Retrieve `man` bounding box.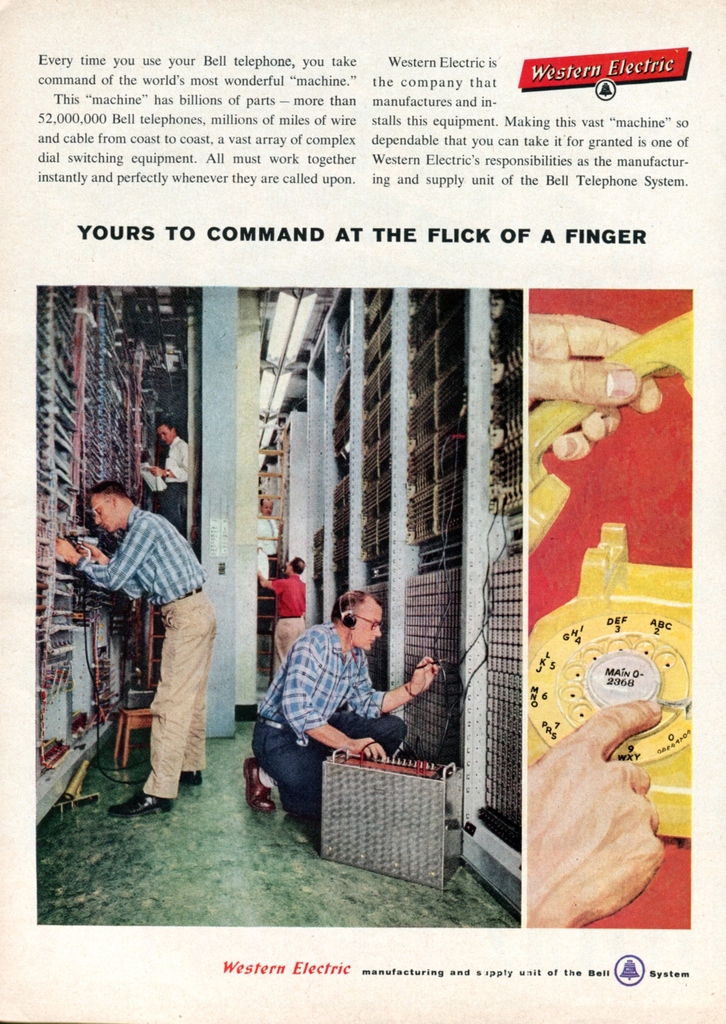
Bounding box: 252/579/458/823.
